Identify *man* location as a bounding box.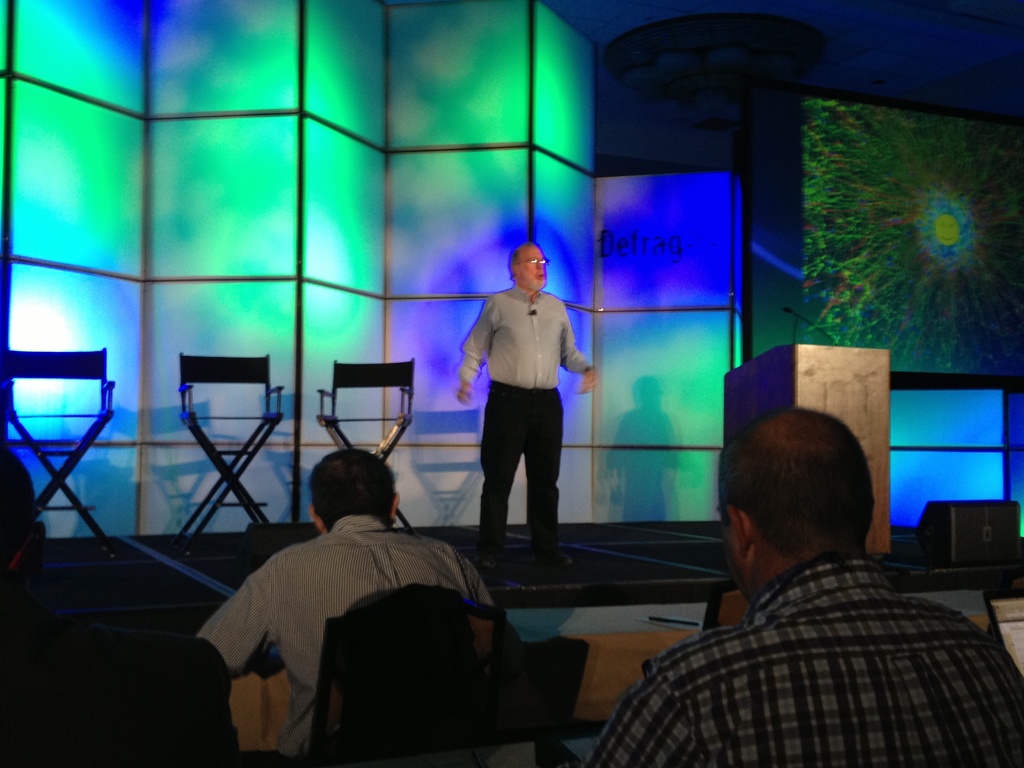
0 446 239 767.
